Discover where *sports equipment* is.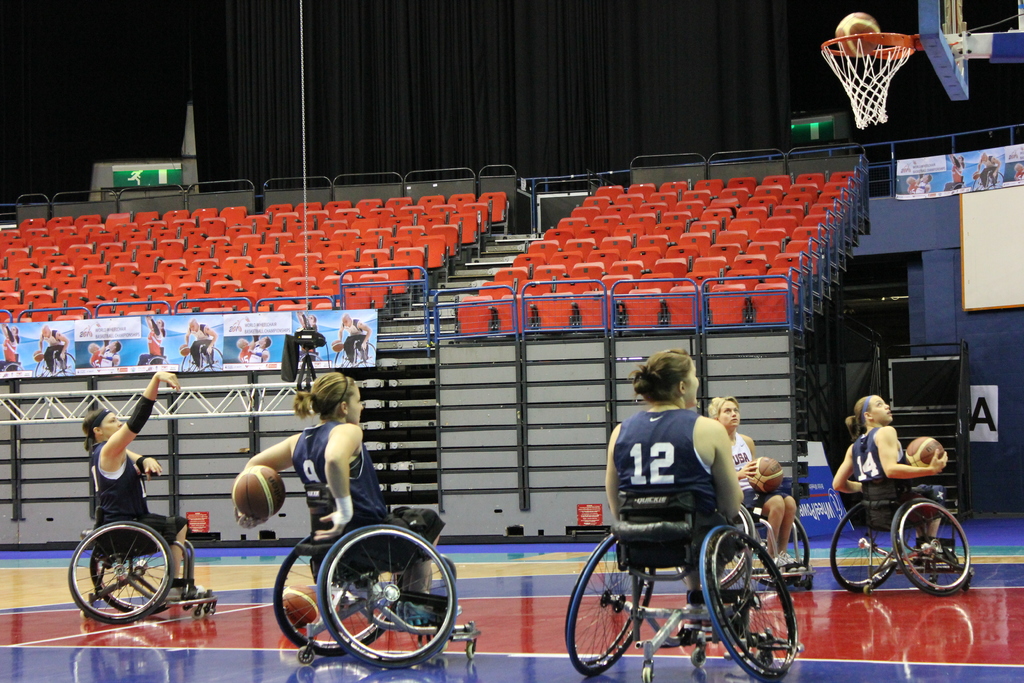
Discovered at pyautogui.locateOnScreen(175, 342, 194, 357).
